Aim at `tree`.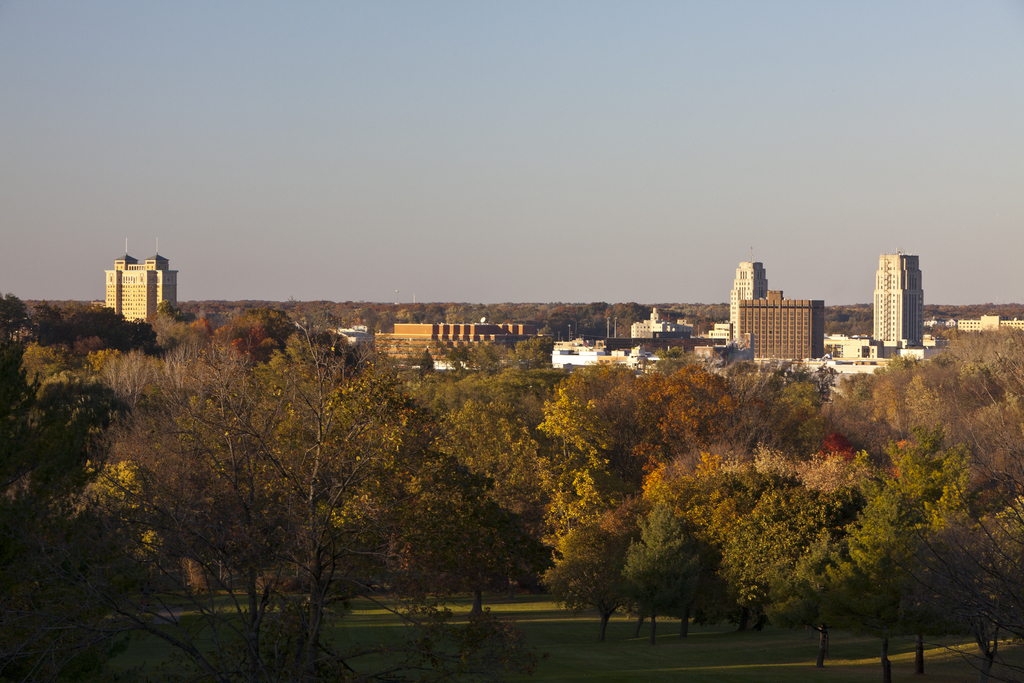
Aimed at {"left": 685, "top": 464, "right": 861, "bottom": 614}.
